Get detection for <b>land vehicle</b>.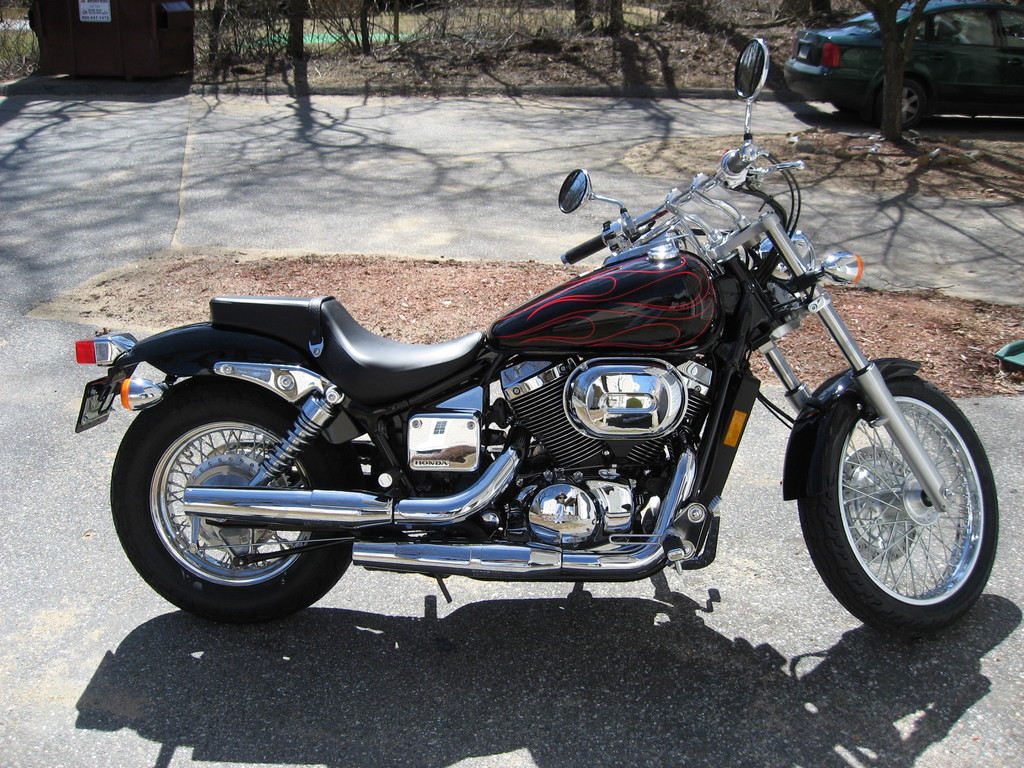
Detection: select_region(787, 0, 1023, 131).
